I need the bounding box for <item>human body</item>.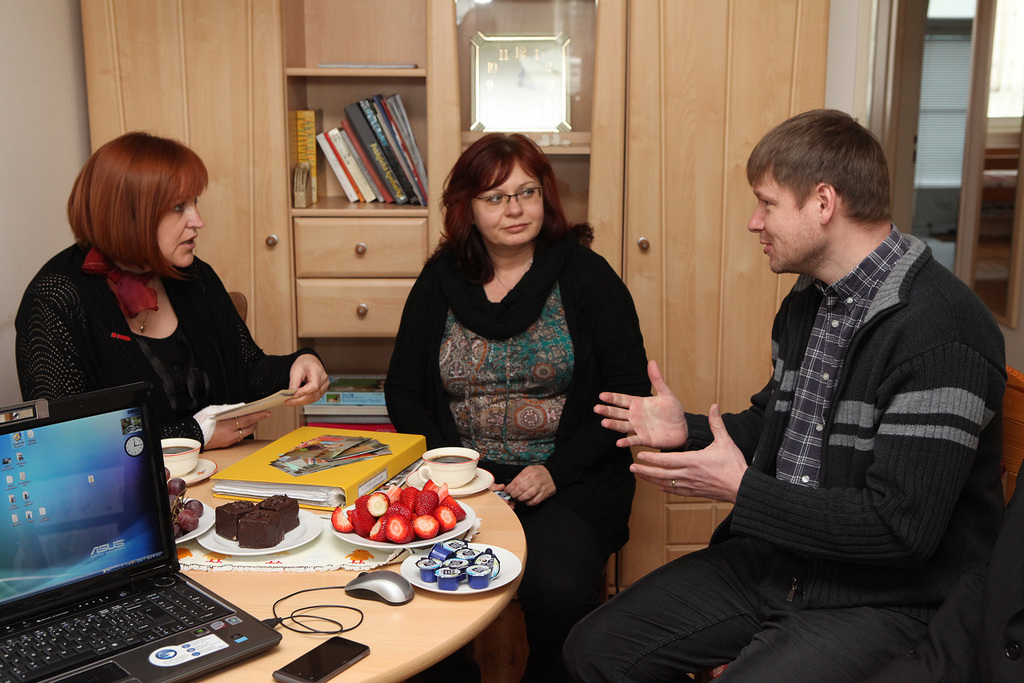
Here it is: <bbox>655, 139, 981, 682</bbox>.
